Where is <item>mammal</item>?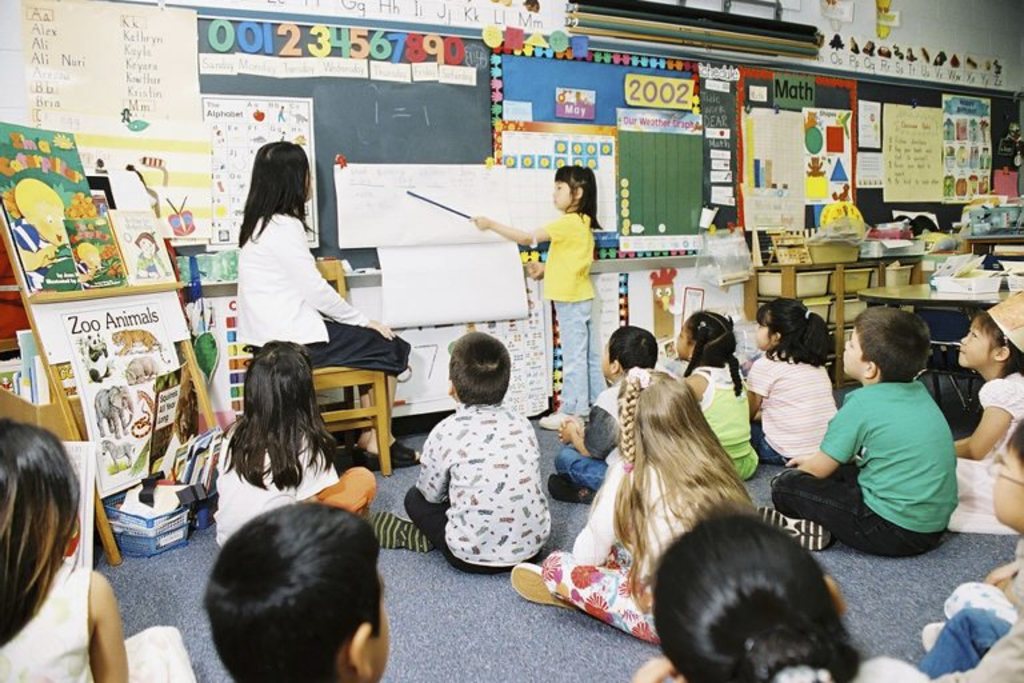
bbox(375, 327, 552, 580).
